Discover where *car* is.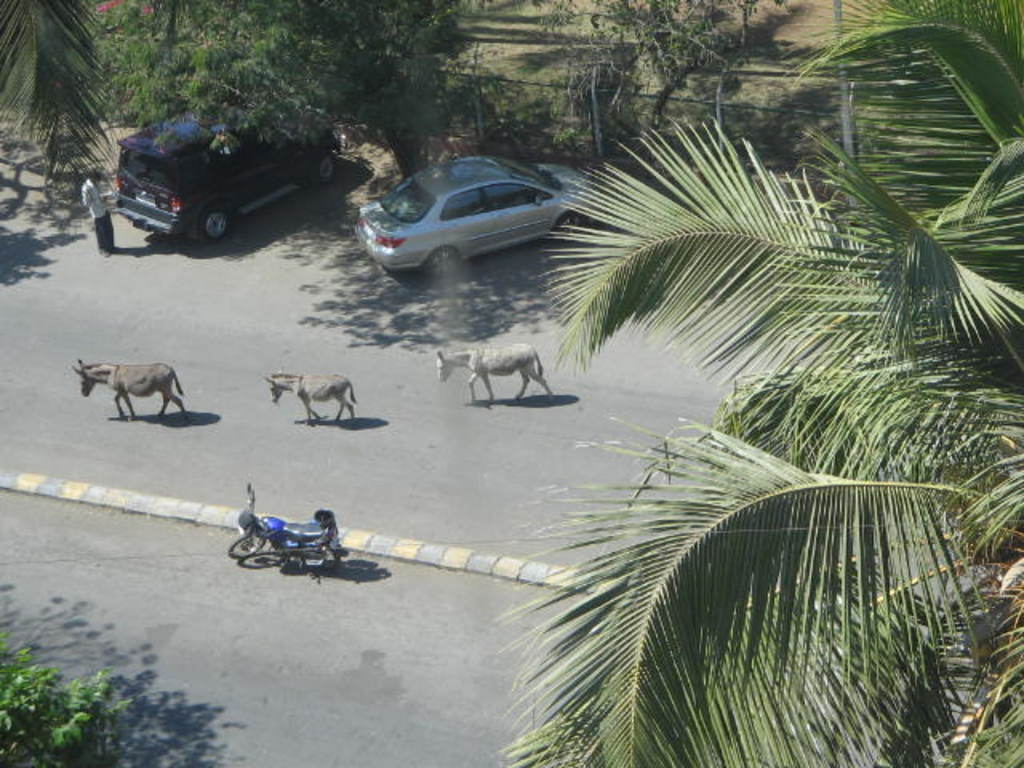
Discovered at l=355, t=158, r=597, b=277.
